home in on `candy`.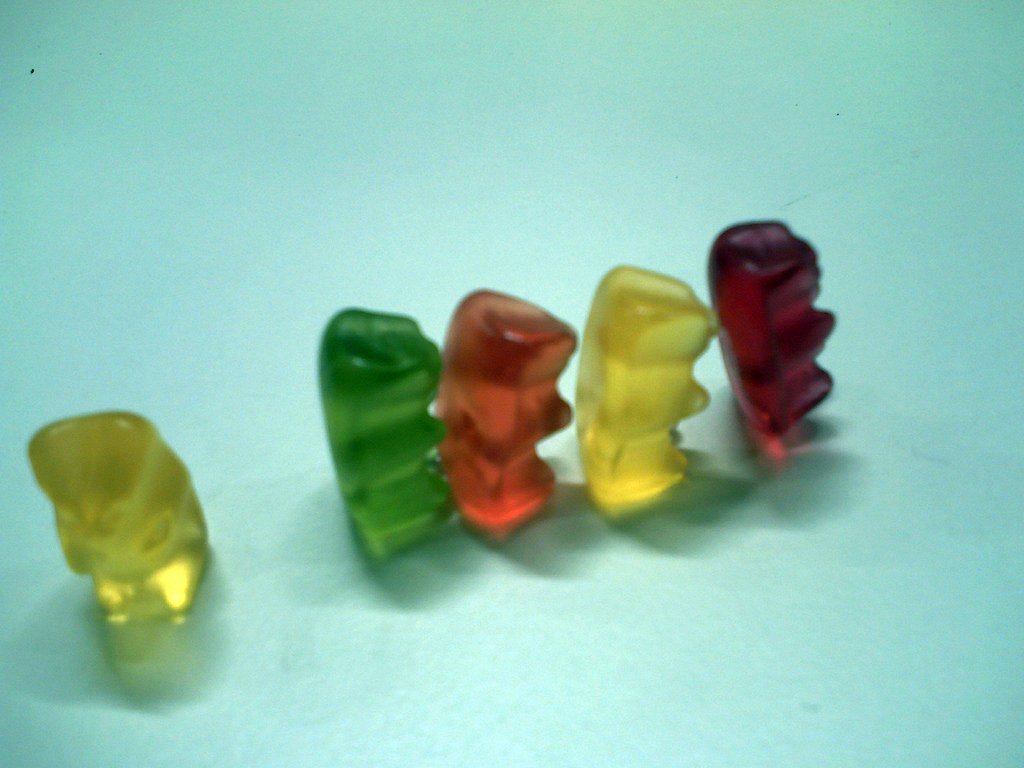
Homed in at (430,282,569,529).
